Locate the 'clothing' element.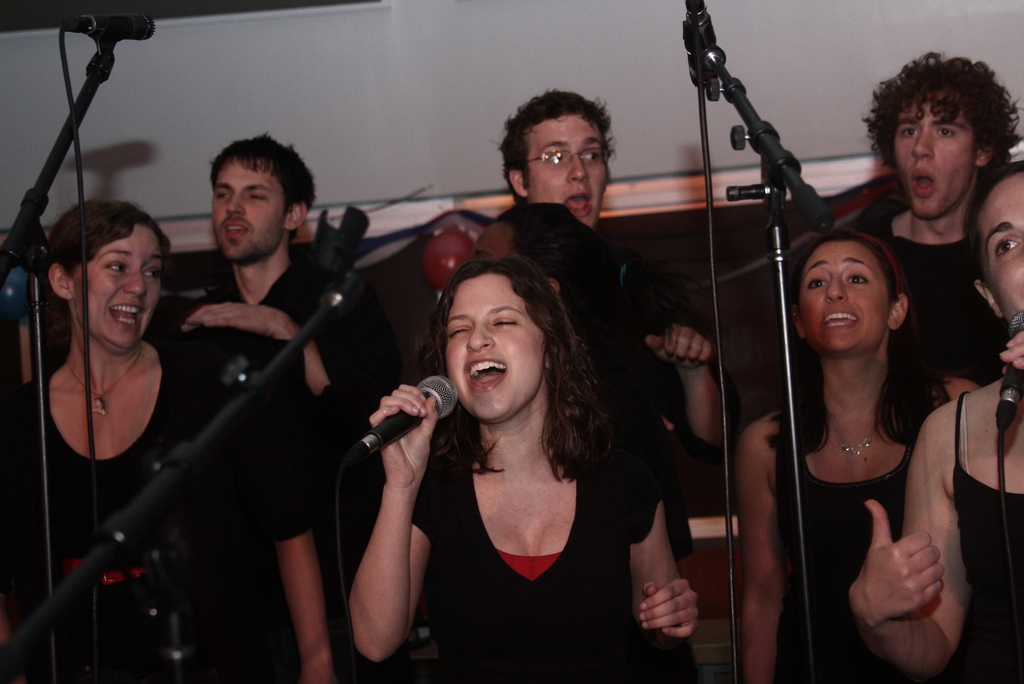
Element bbox: 775, 411, 902, 683.
